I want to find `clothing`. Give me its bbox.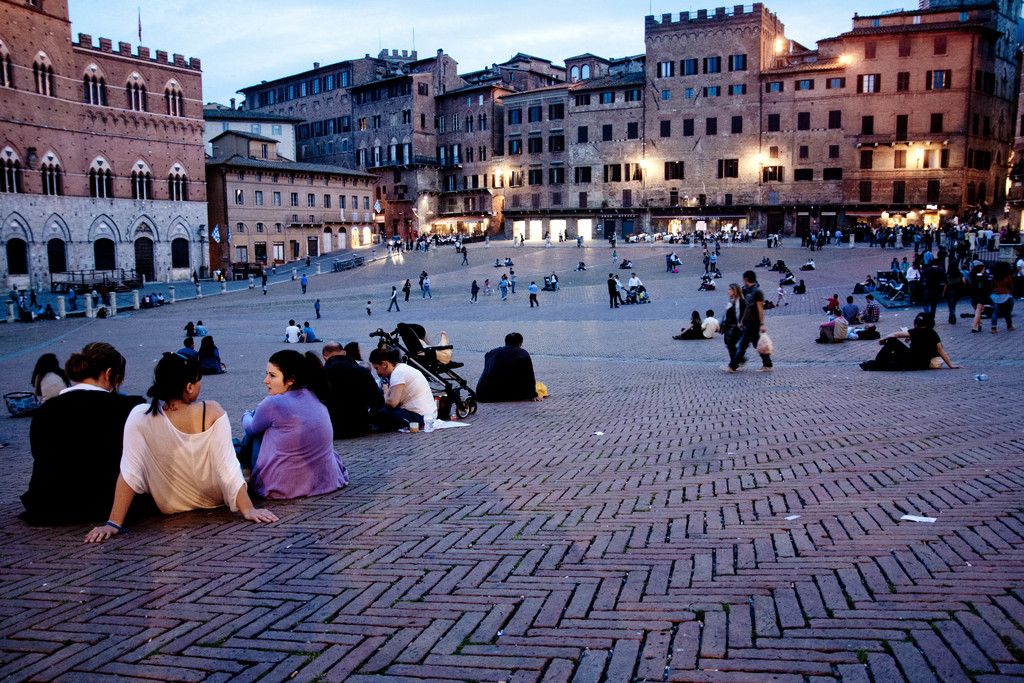
BBox(867, 299, 881, 323).
